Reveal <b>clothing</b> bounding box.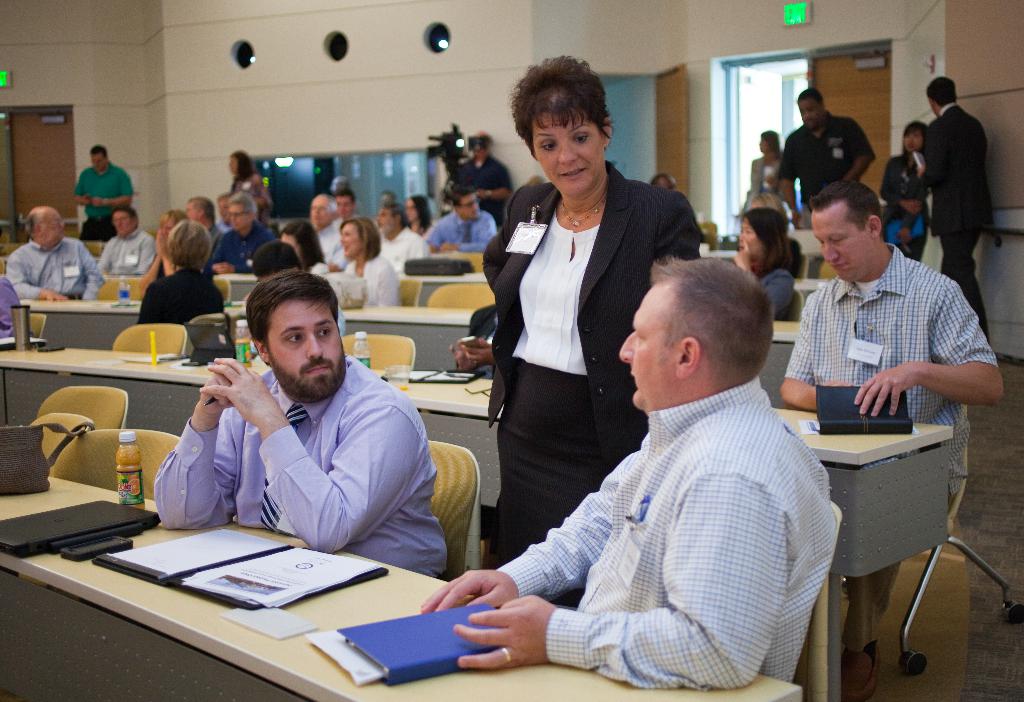
Revealed: BBox(341, 247, 396, 310).
